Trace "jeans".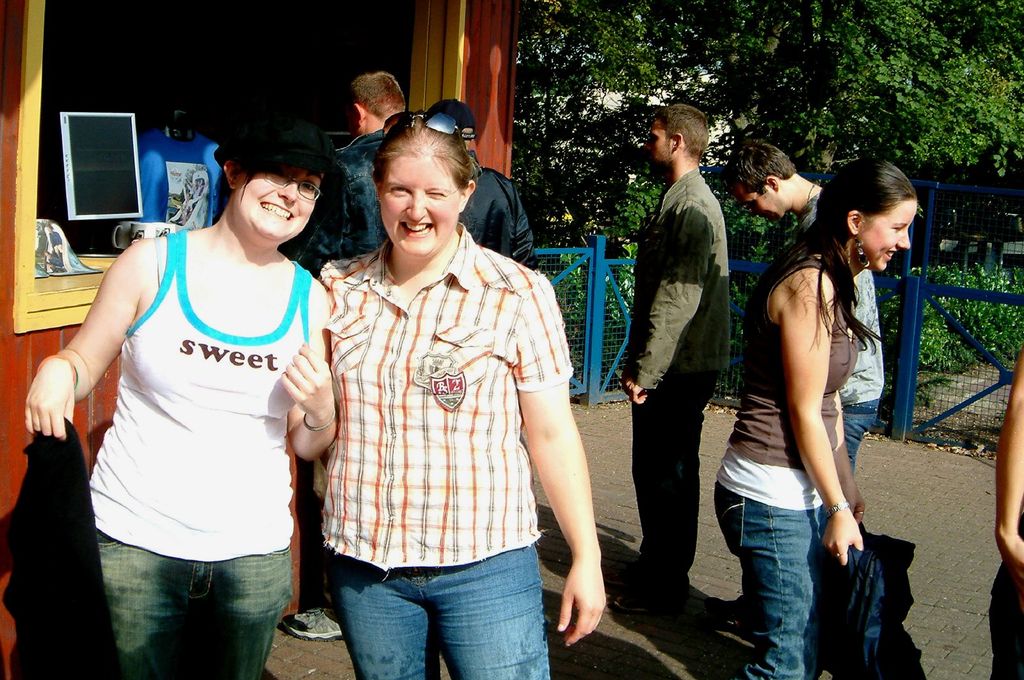
Traced to pyautogui.locateOnScreen(712, 481, 827, 679).
